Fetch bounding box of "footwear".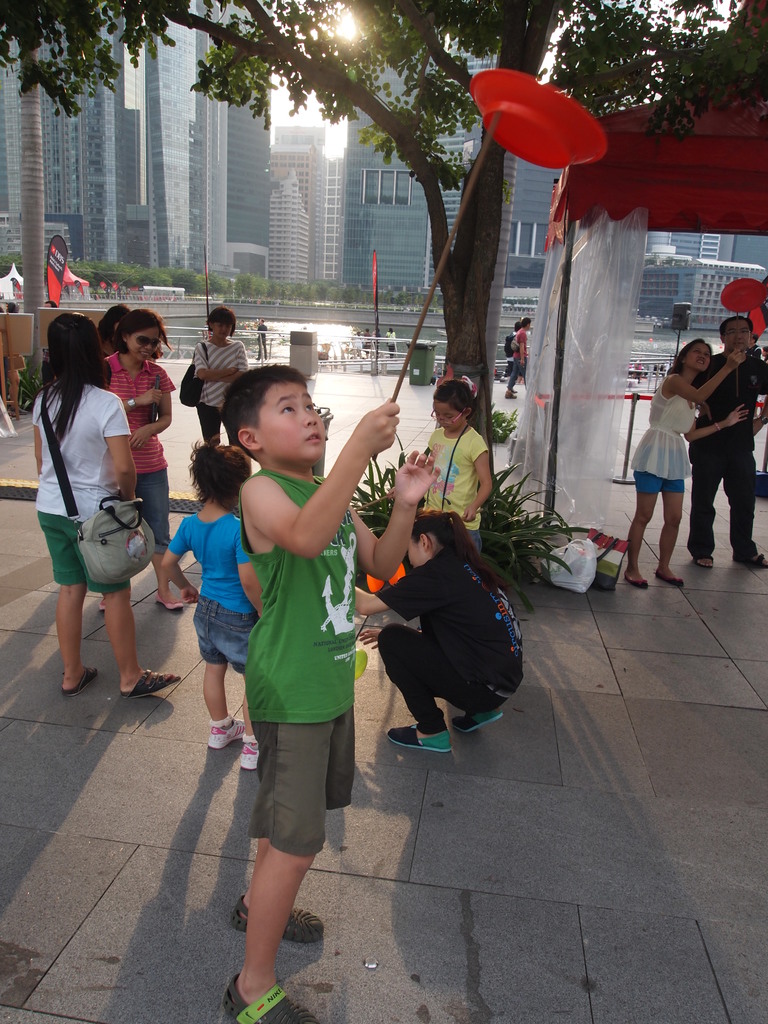
Bbox: 240, 740, 268, 772.
